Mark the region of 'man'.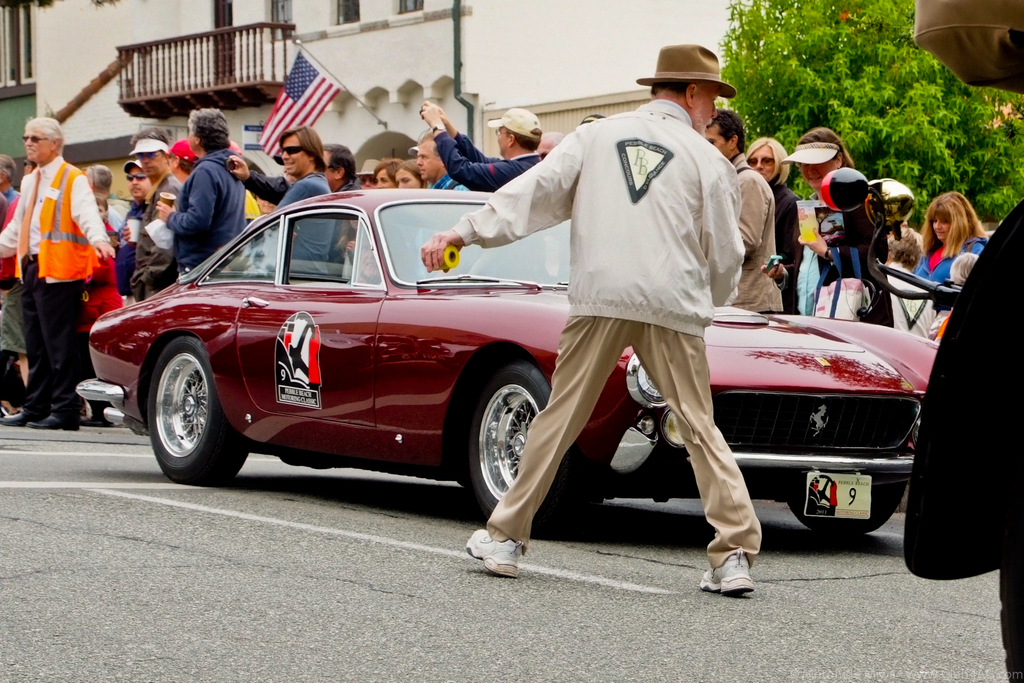
Region: 417,44,771,592.
